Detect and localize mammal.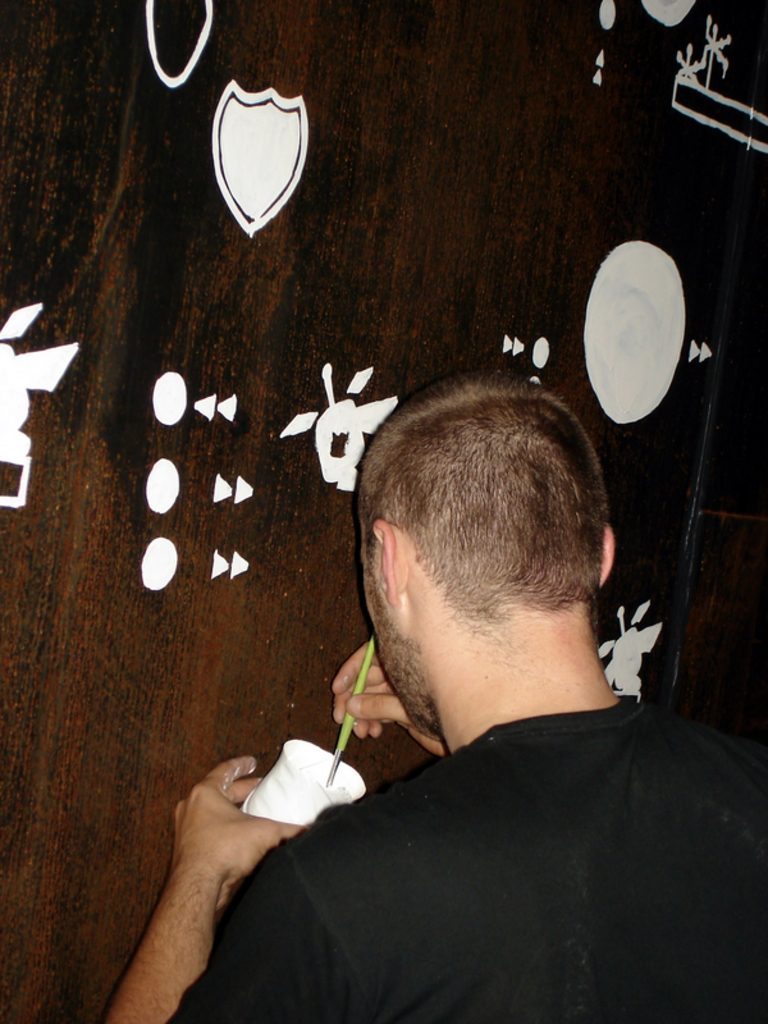
Localized at 169,314,726,1004.
